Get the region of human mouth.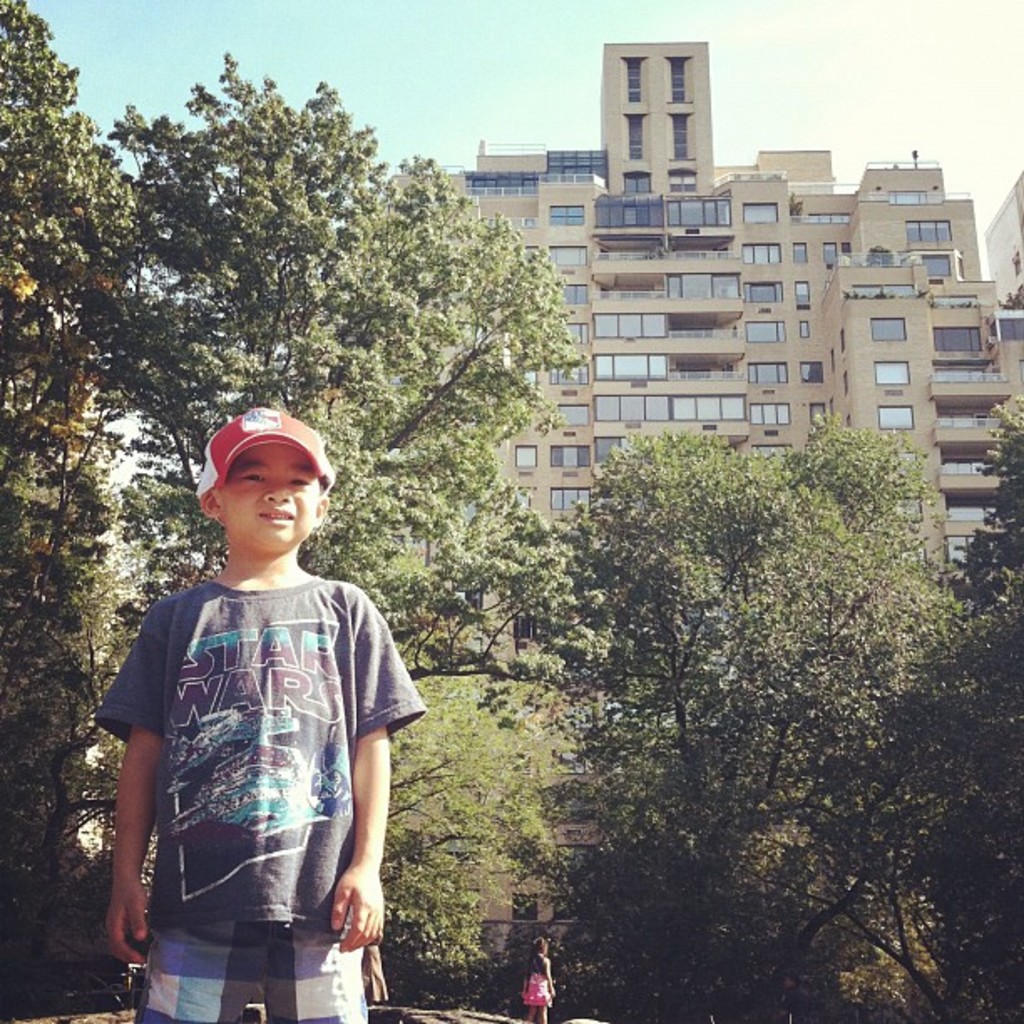
261, 510, 294, 525.
